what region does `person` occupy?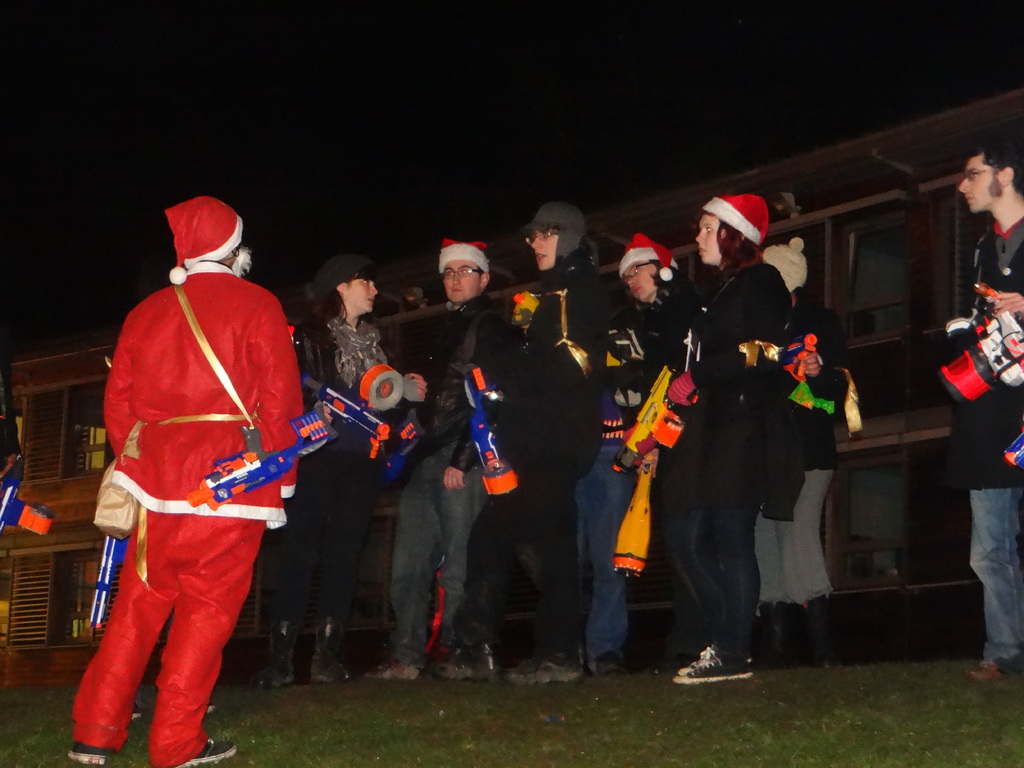
942/146/1023/682.
